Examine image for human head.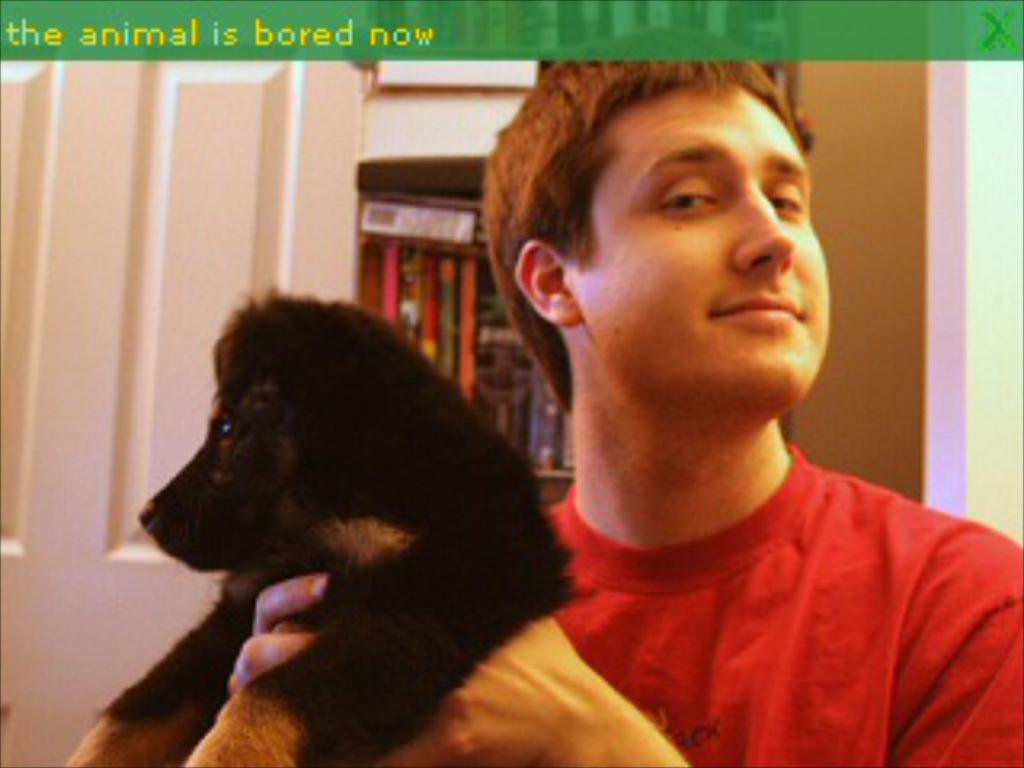
Examination result: [522, 32, 822, 422].
